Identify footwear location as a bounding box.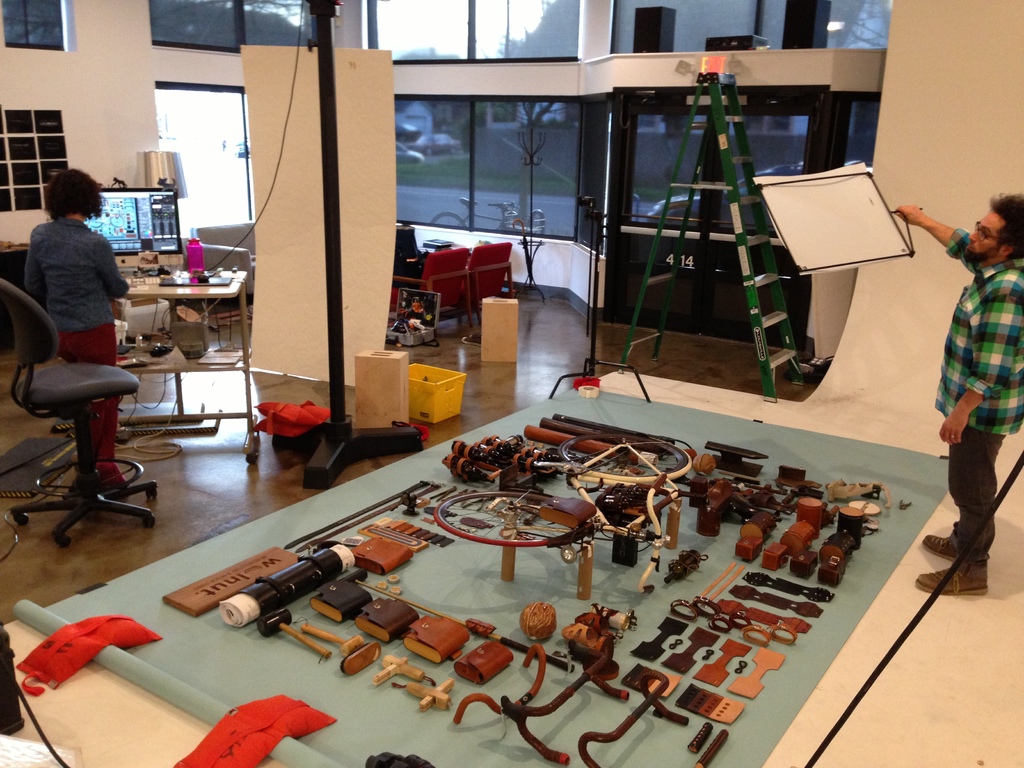
select_region(922, 532, 954, 560).
